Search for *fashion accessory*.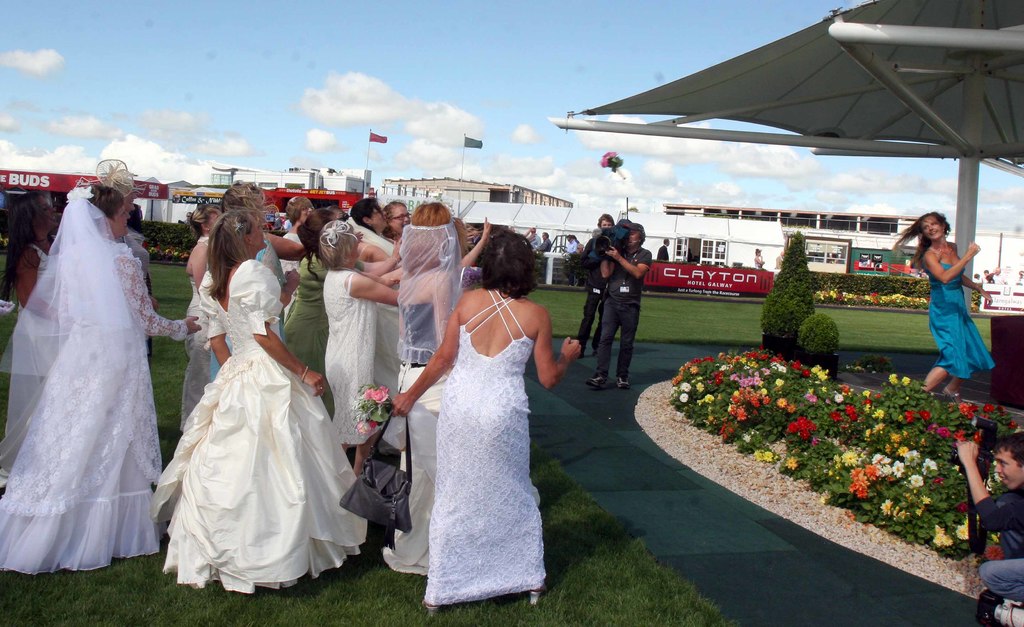
Found at 319/388/324/390.
